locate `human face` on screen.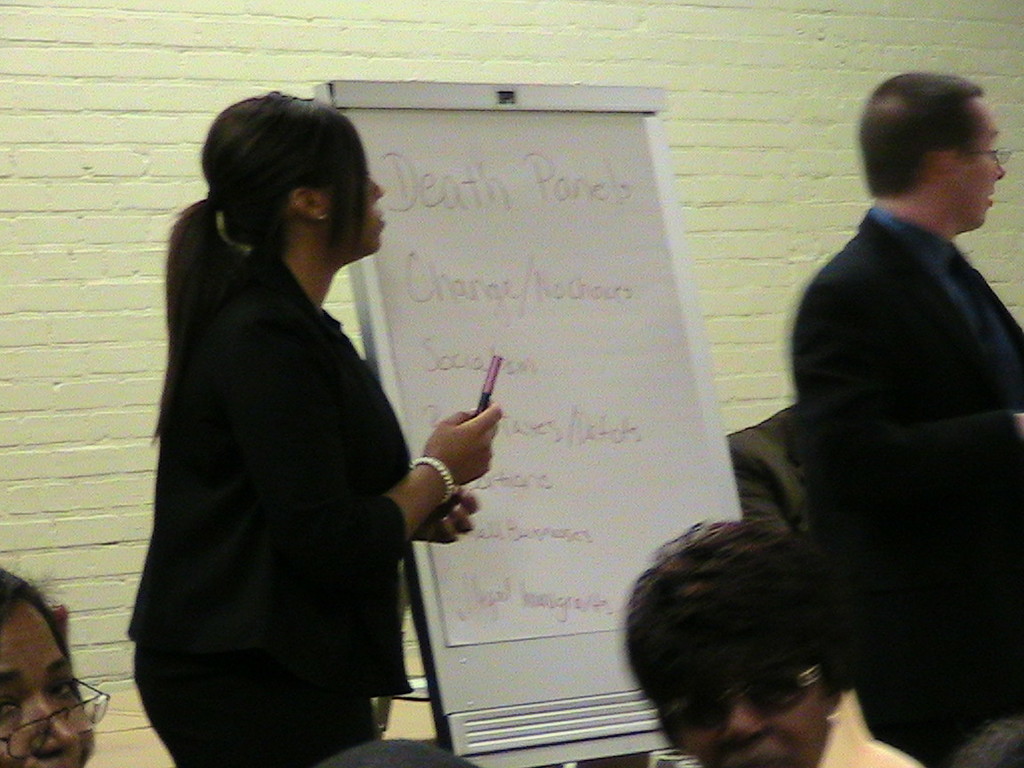
On screen at (x1=649, y1=646, x2=831, y2=767).
